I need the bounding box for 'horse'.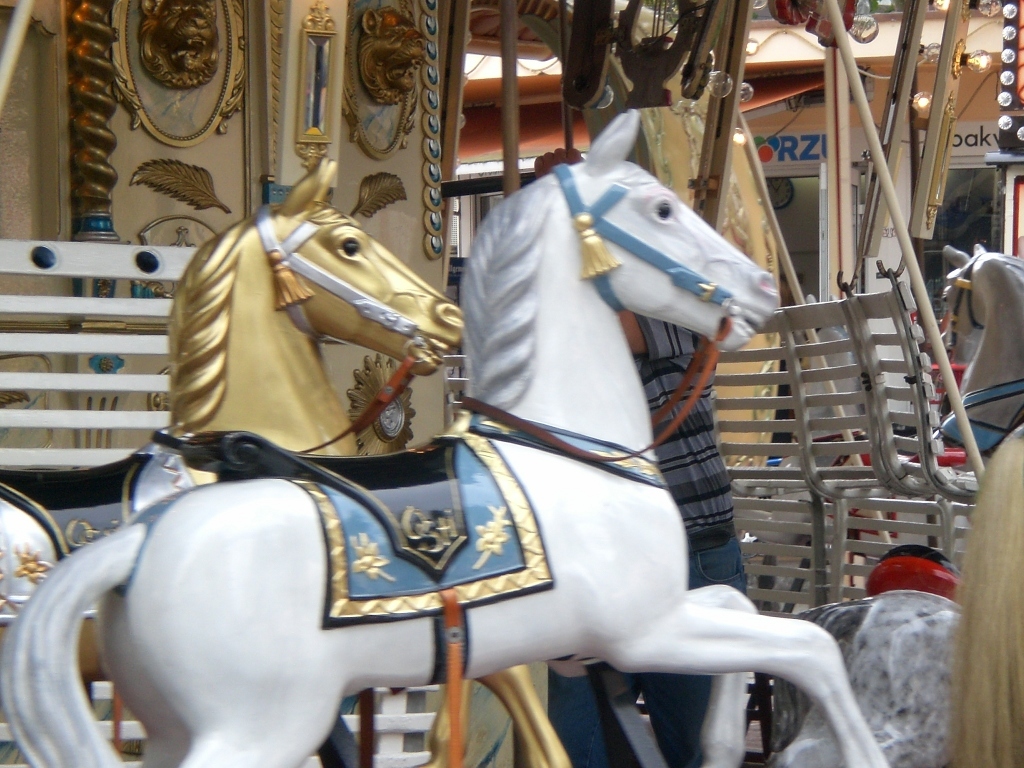
Here it is: <region>0, 151, 573, 767</region>.
